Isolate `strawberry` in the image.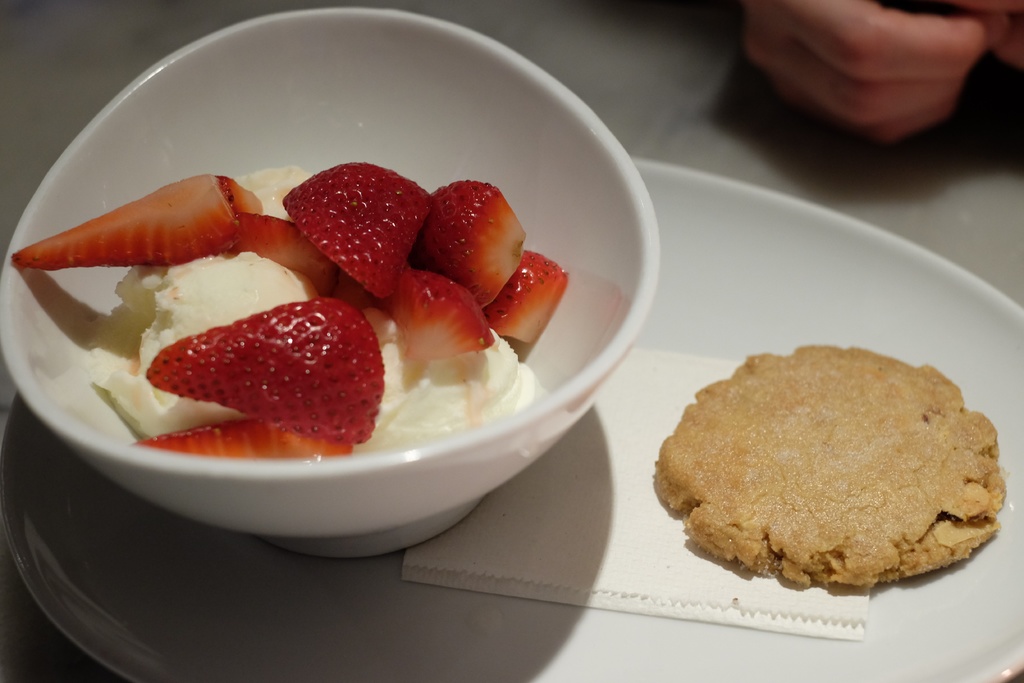
Isolated region: [left=10, top=174, right=259, bottom=267].
